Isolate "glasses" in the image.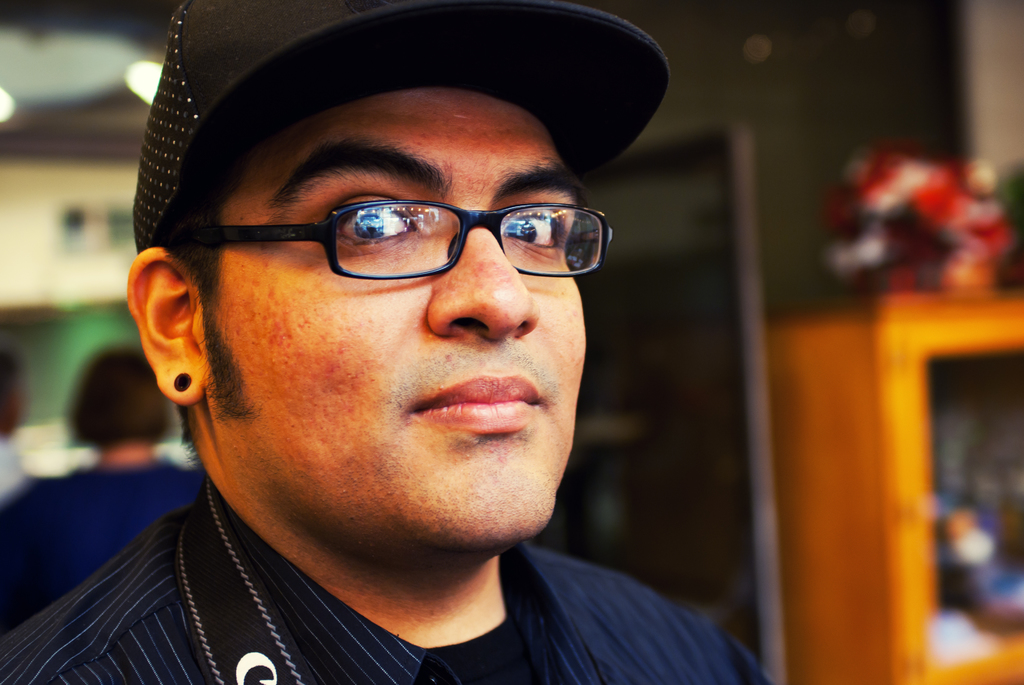
Isolated region: BBox(171, 174, 605, 298).
